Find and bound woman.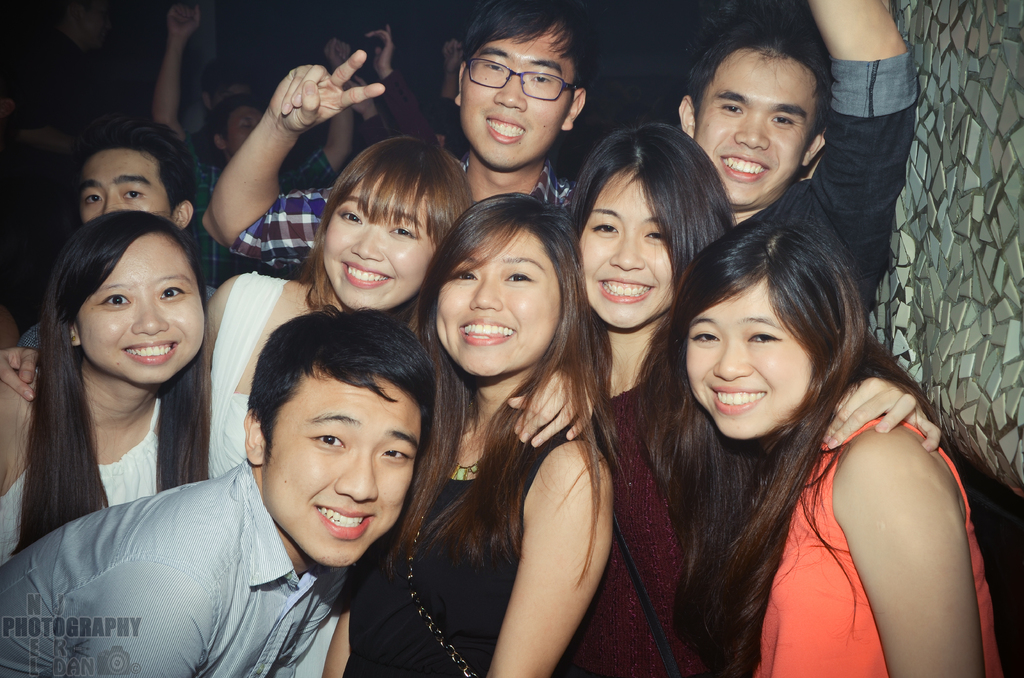
Bound: bbox=[0, 133, 480, 477].
